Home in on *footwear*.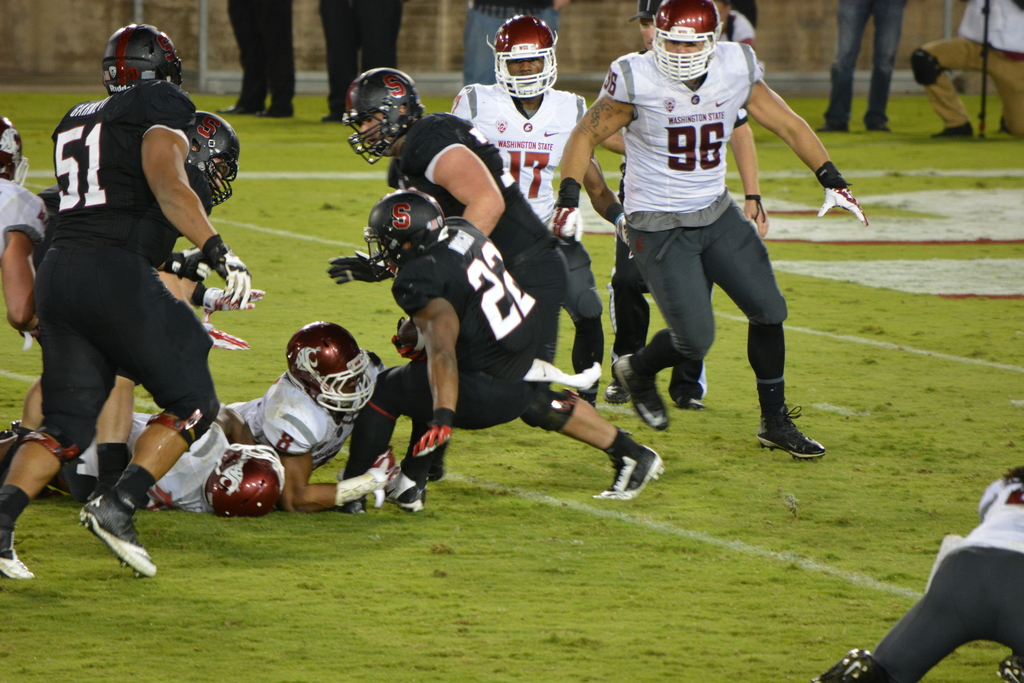
Homed in at {"left": 770, "top": 405, "right": 835, "bottom": 472}.
